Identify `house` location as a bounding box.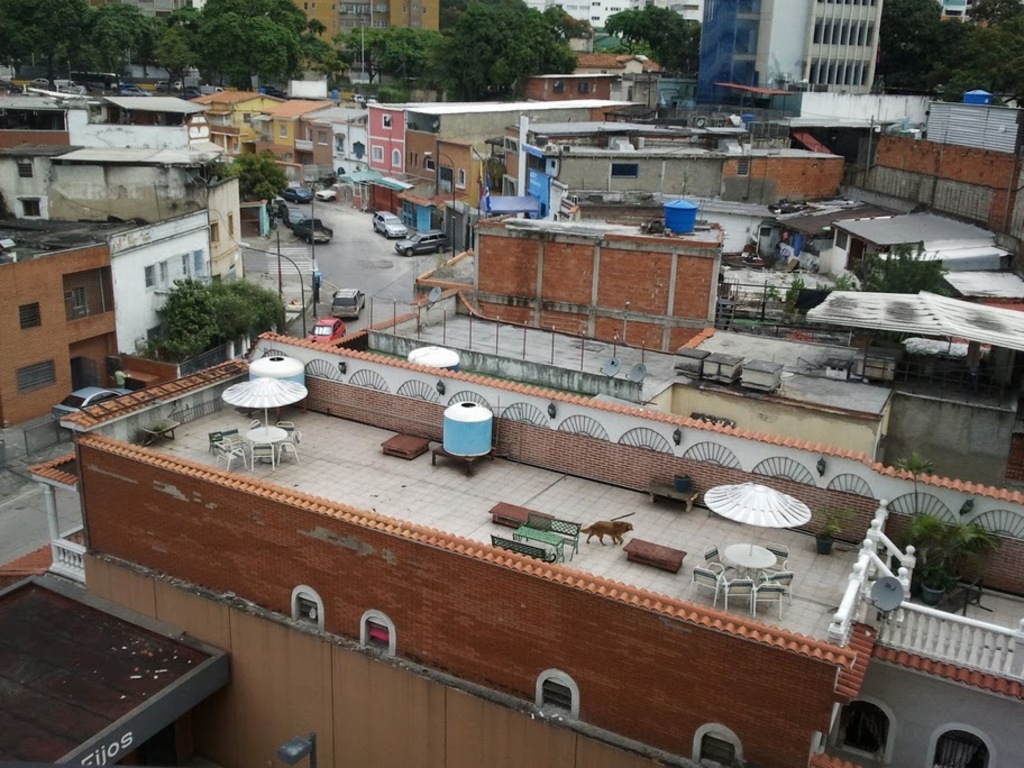
bbox=(409, 93, 606, 189).
